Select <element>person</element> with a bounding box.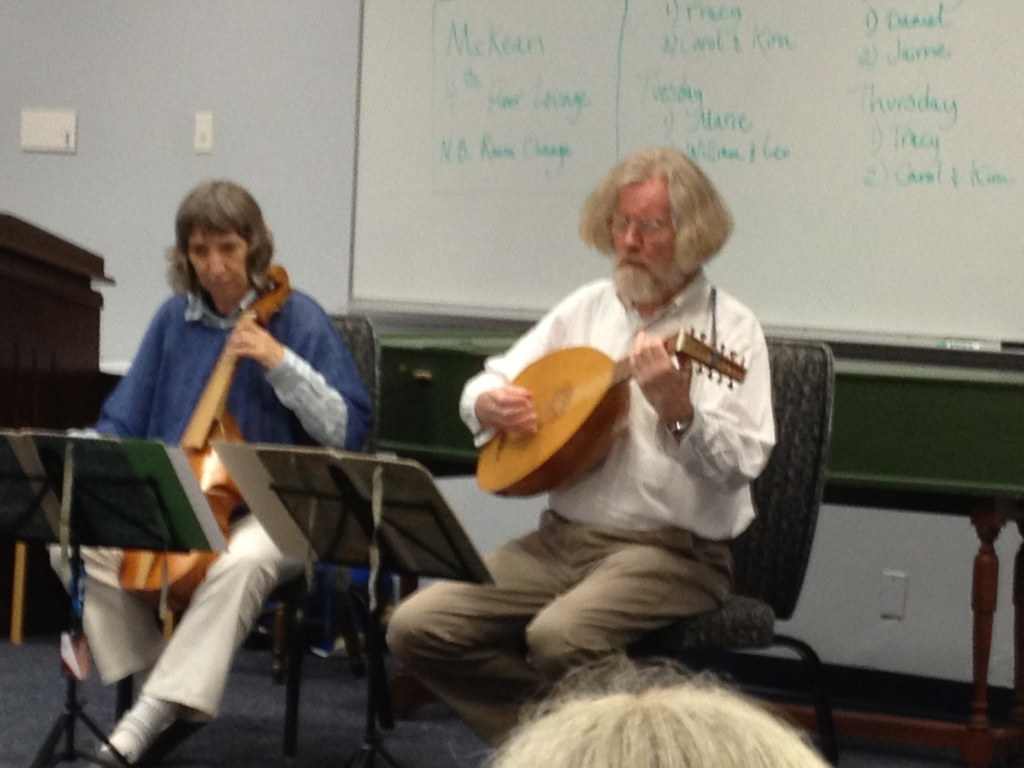
(left=469, top=134, right=810, bottom=636).
